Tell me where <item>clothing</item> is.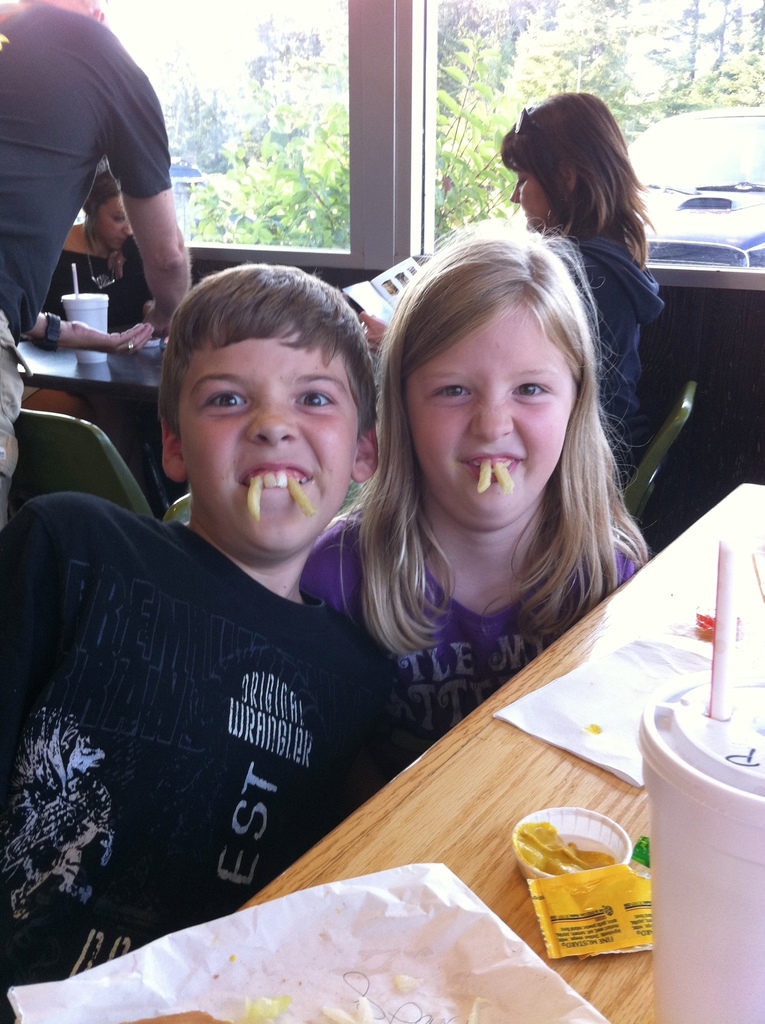
<item>clothing</item> is at box(40, 237, 155, 339).
